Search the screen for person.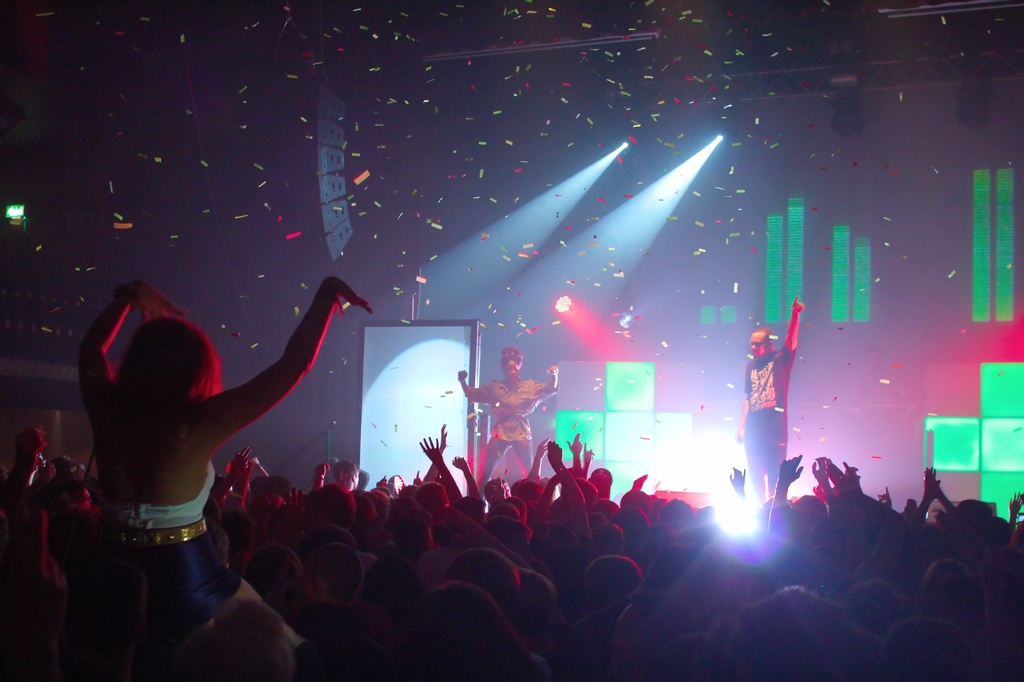
Found at 456/346/561/496.
